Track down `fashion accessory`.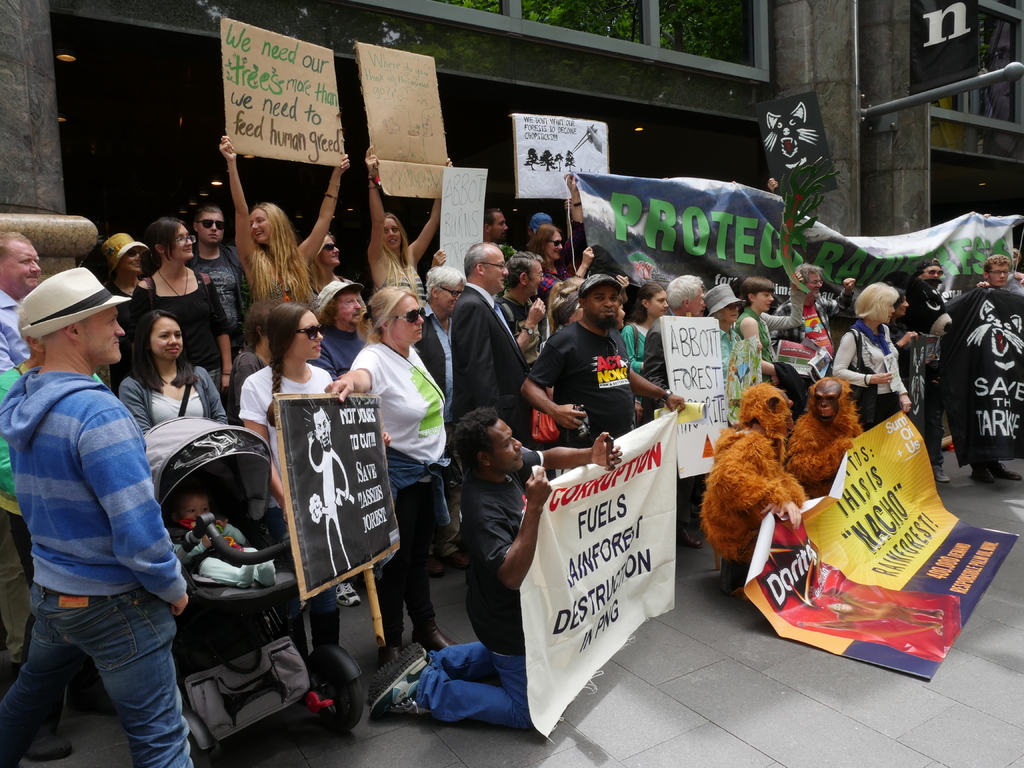
Tracked to <bbox>549, 239, 563, 247</bbox>.
